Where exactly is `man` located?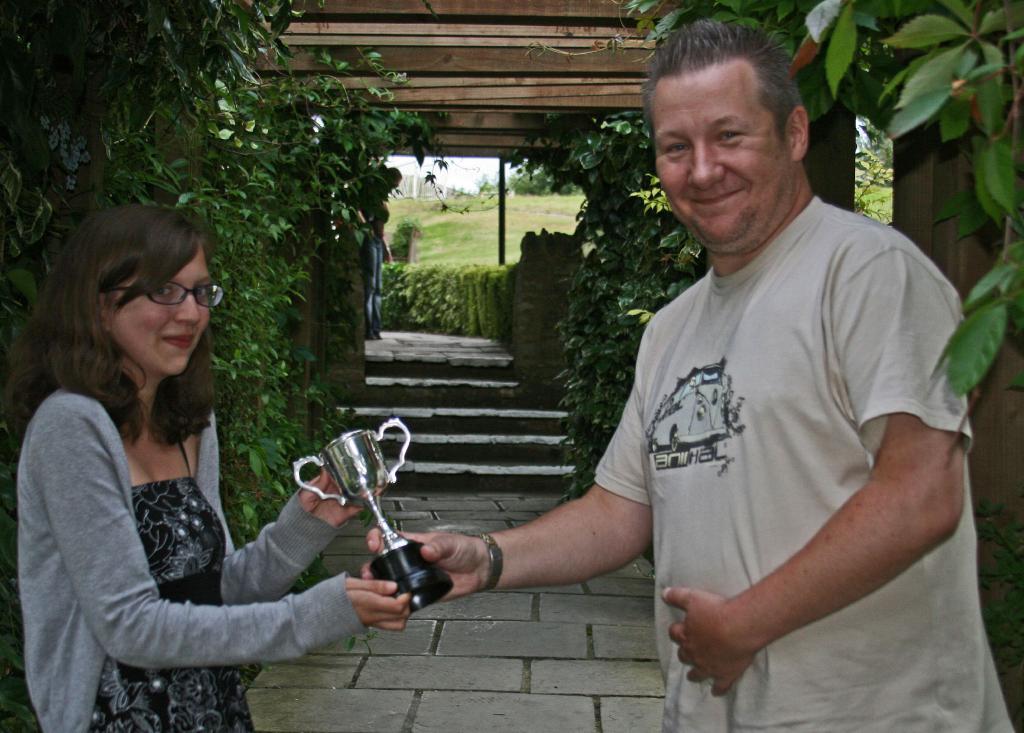
Its bounding box is x1=471 y1=38 x2=964 y2=720.
